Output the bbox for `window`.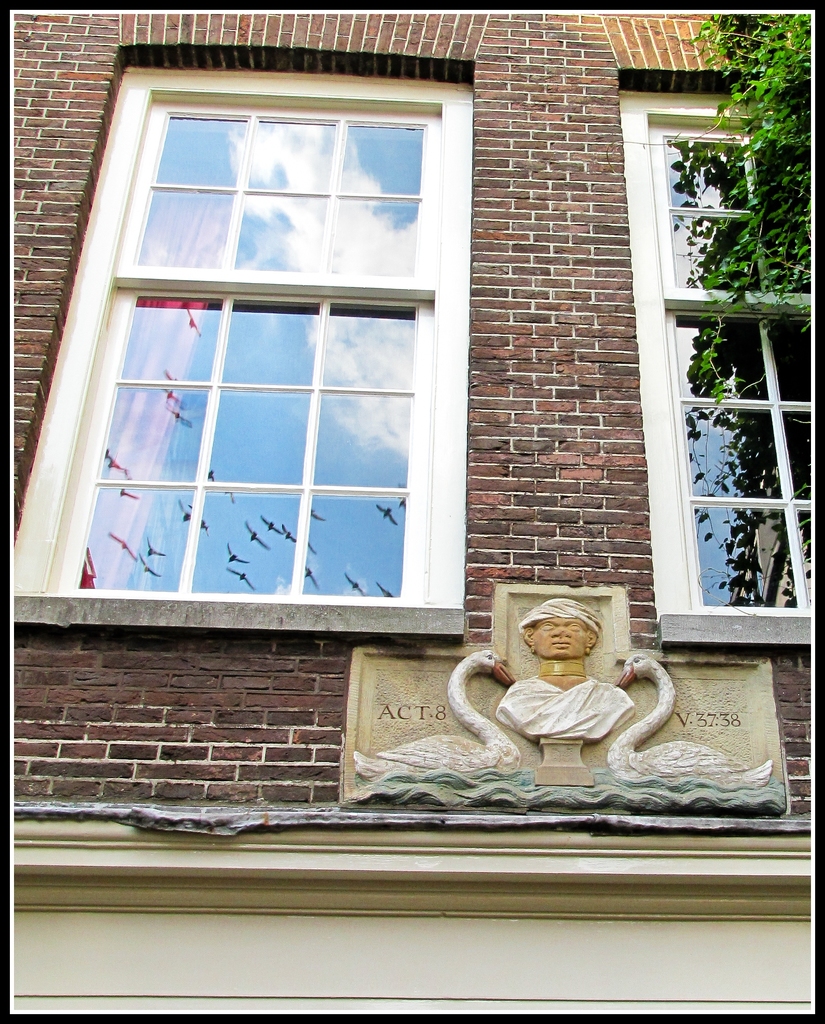
8, 38, 475, 631.
